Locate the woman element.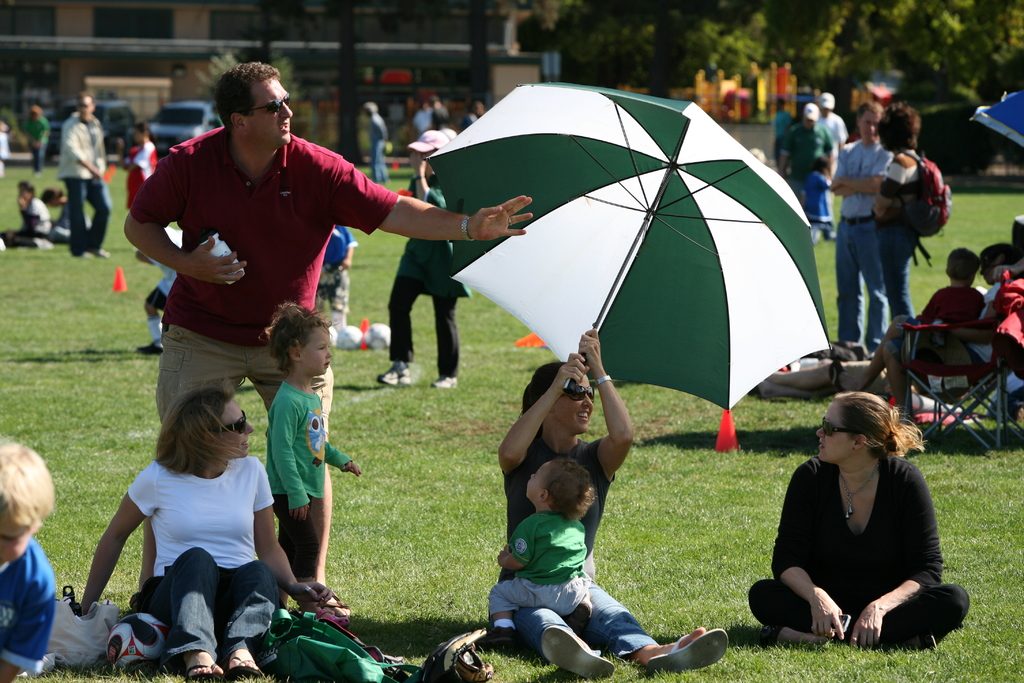
Element bbox: detection(746, 388, 972, 648).
